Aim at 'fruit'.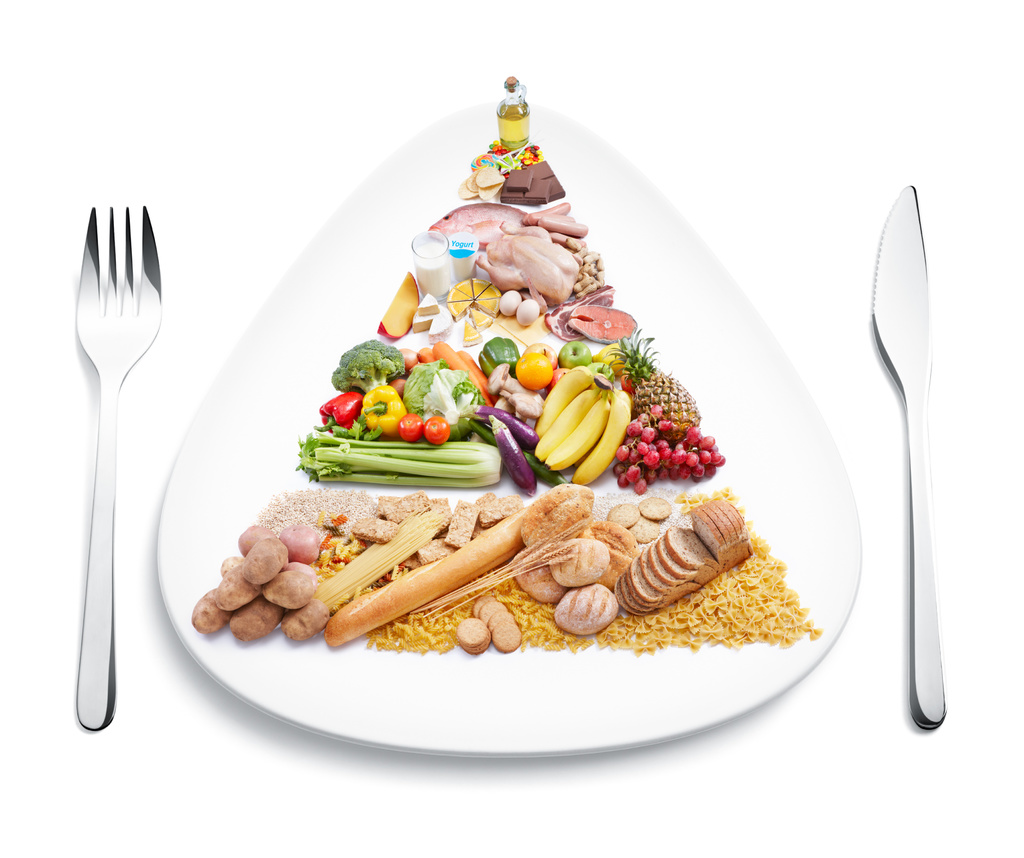
Aimed at [558,341,583,370].
